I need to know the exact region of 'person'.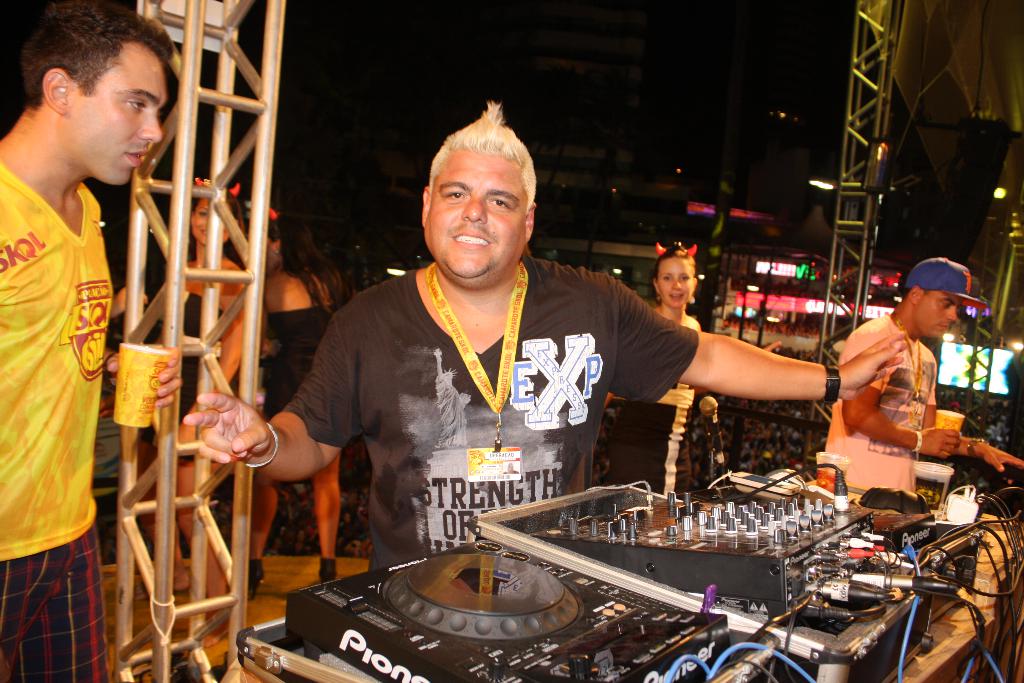
Region: 243:204:370:602.
